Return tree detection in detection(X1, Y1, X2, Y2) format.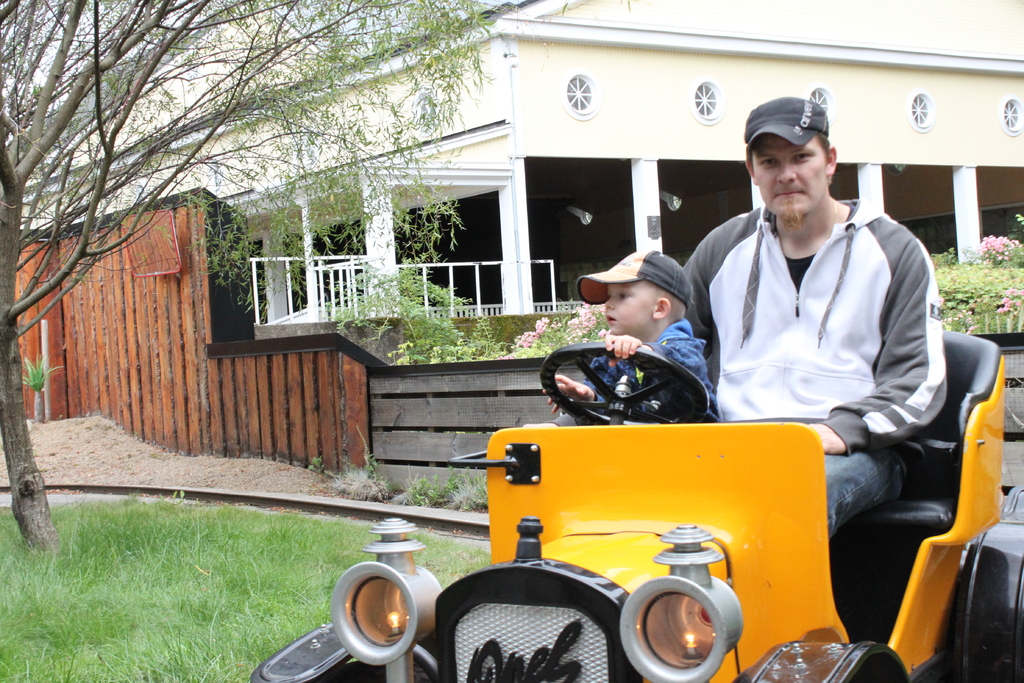
detection(0, 0, 485, 555).
